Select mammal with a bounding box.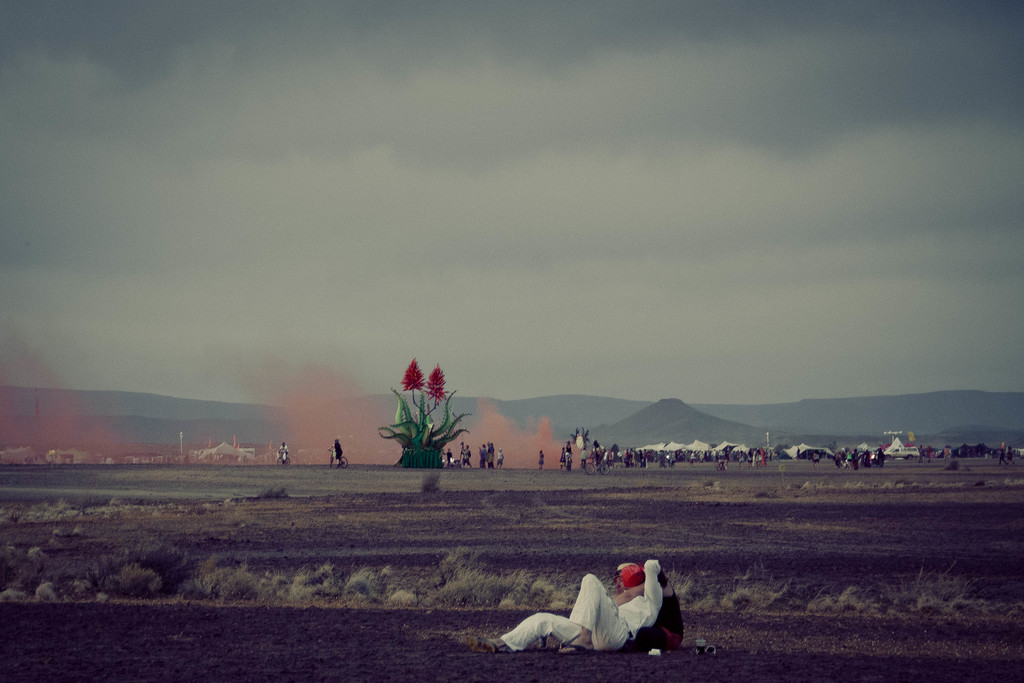
detection(618, 563, 678, 649).
